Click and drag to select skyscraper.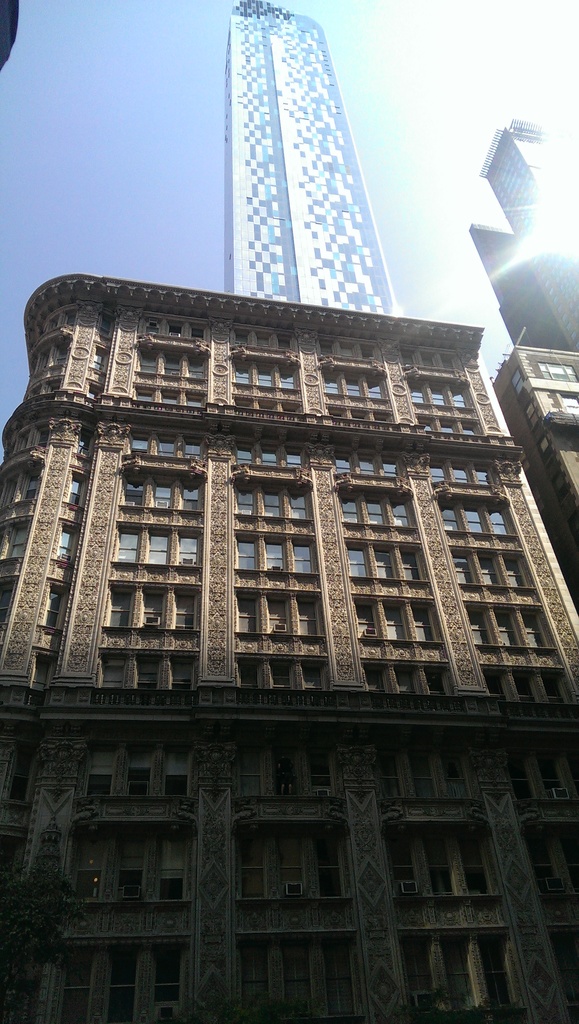
Selection: crop(236, 0, 482, 313).
